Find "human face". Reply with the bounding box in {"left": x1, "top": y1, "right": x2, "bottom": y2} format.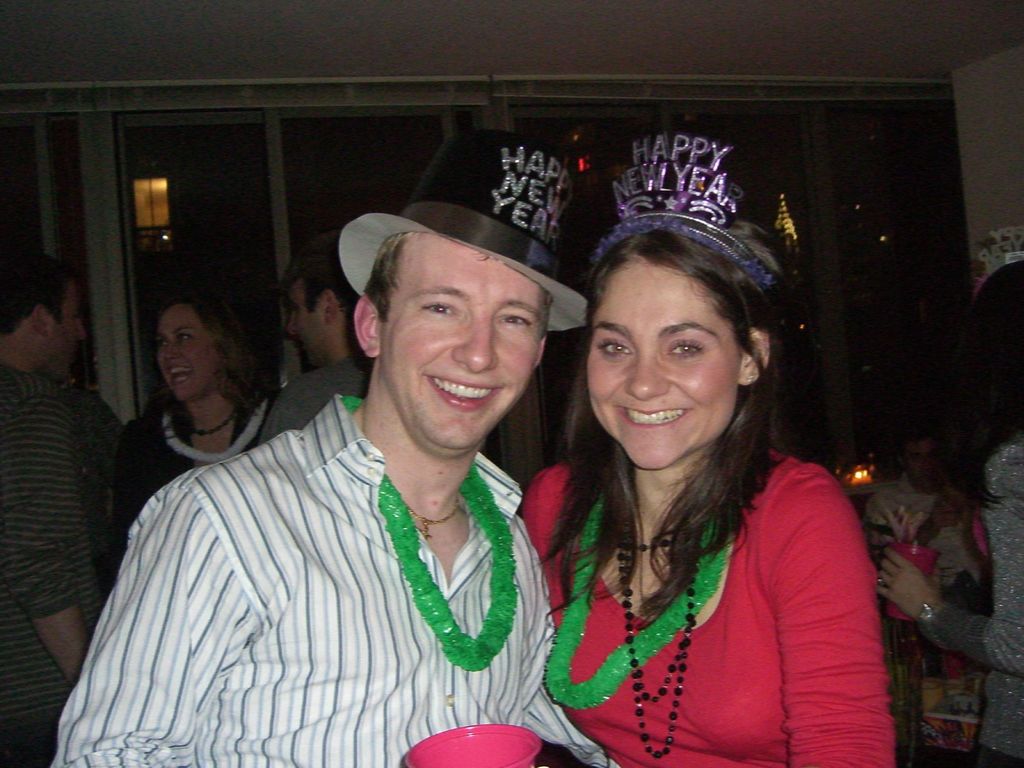
{"left": 52, "top": 274, "right": 90, "bottom": 381}.
